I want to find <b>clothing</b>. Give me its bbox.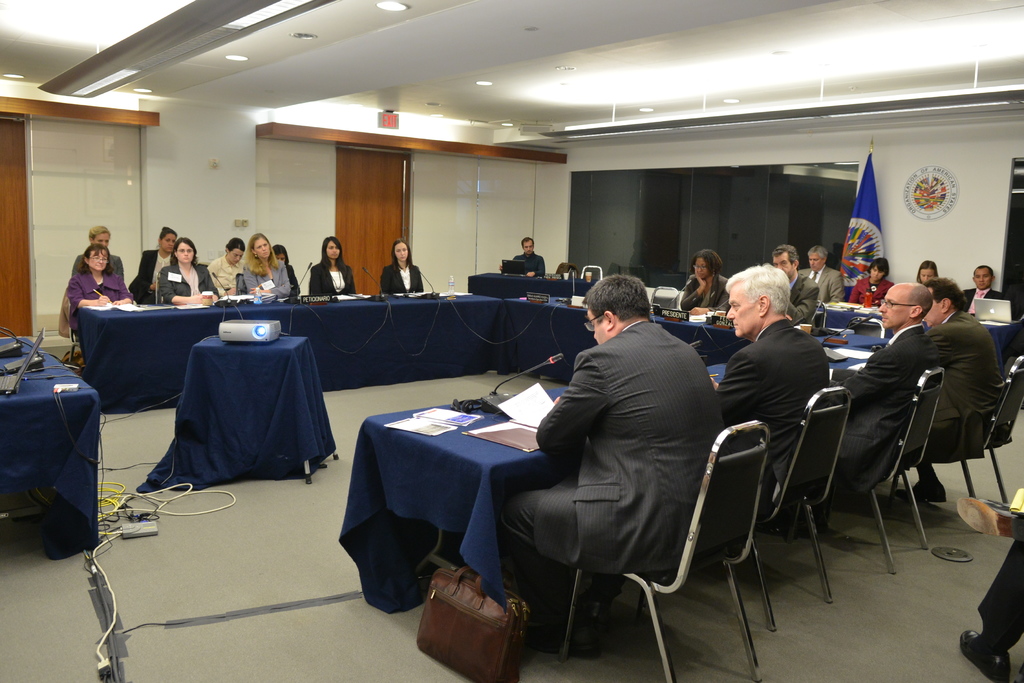
[71, 253, 122, 279].
